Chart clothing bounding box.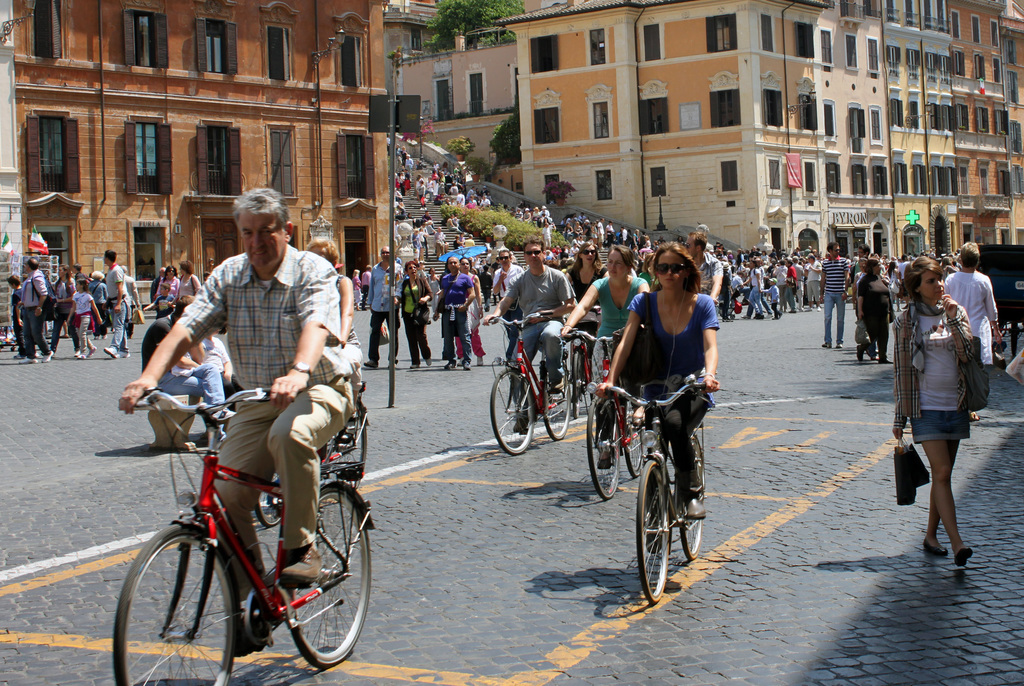
Charted: bbox=(447, 315, 472, 365).
